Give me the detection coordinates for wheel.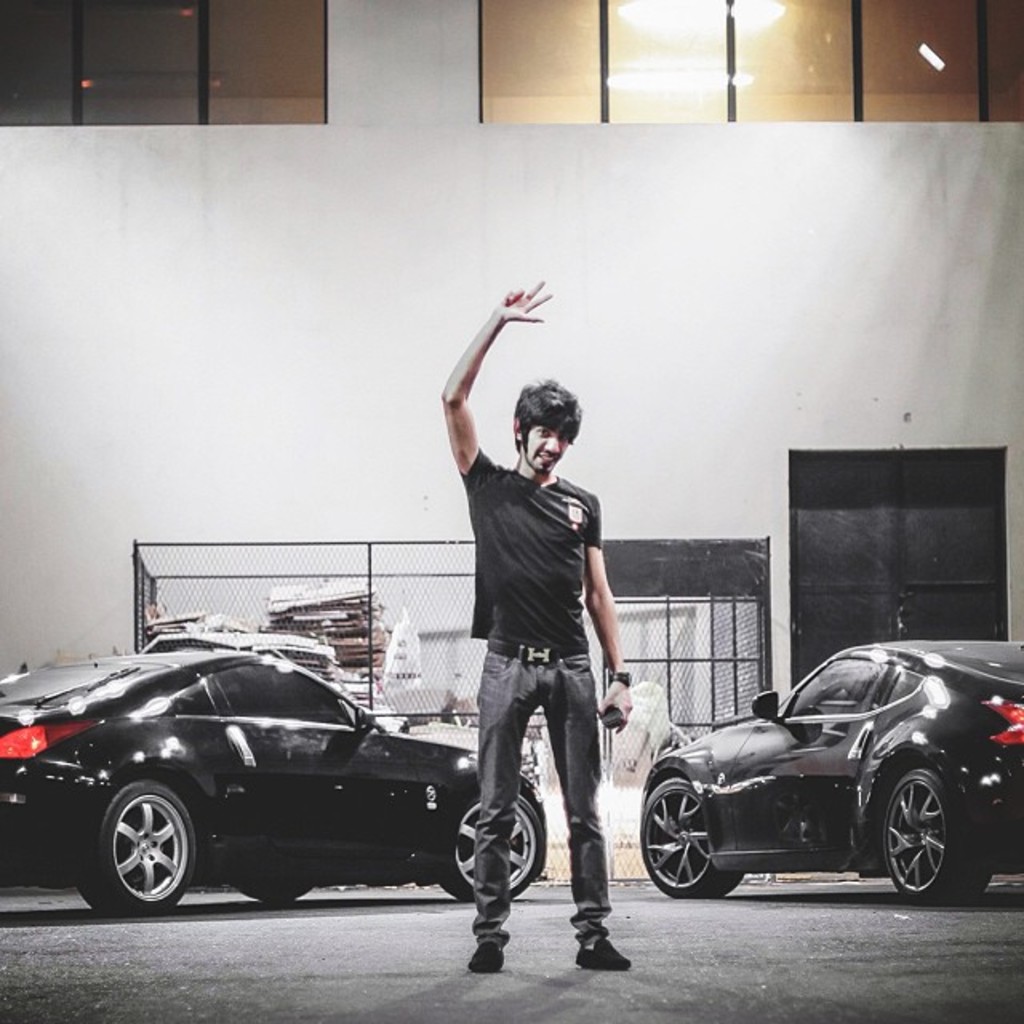
detection(83, 792, 190, 925).
